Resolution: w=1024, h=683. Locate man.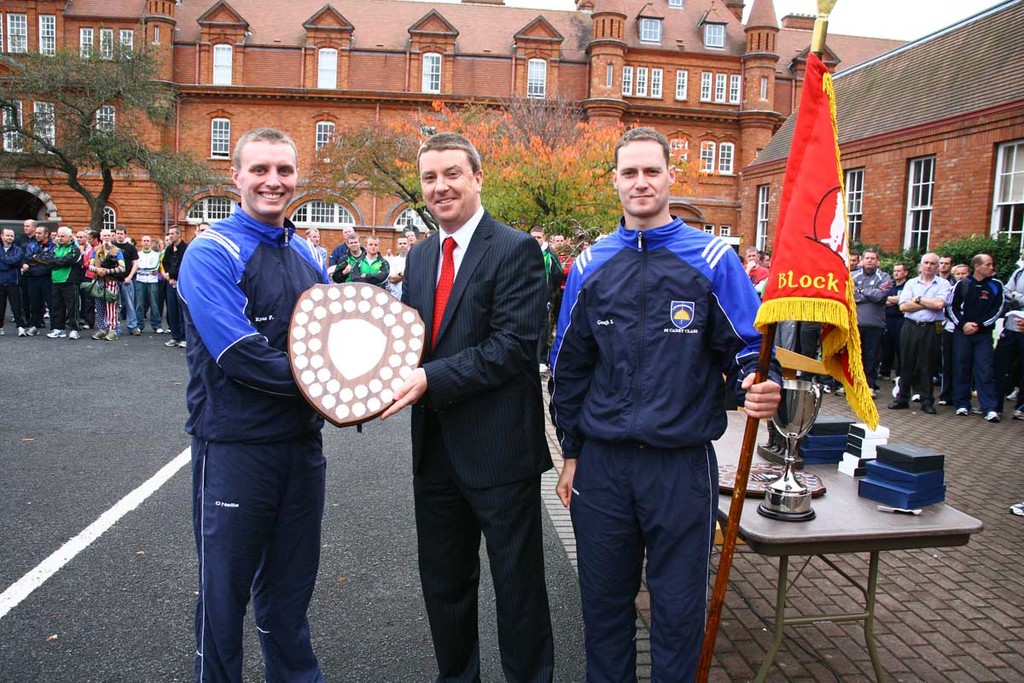
left=332, top=226, right=362, bottom=265.
